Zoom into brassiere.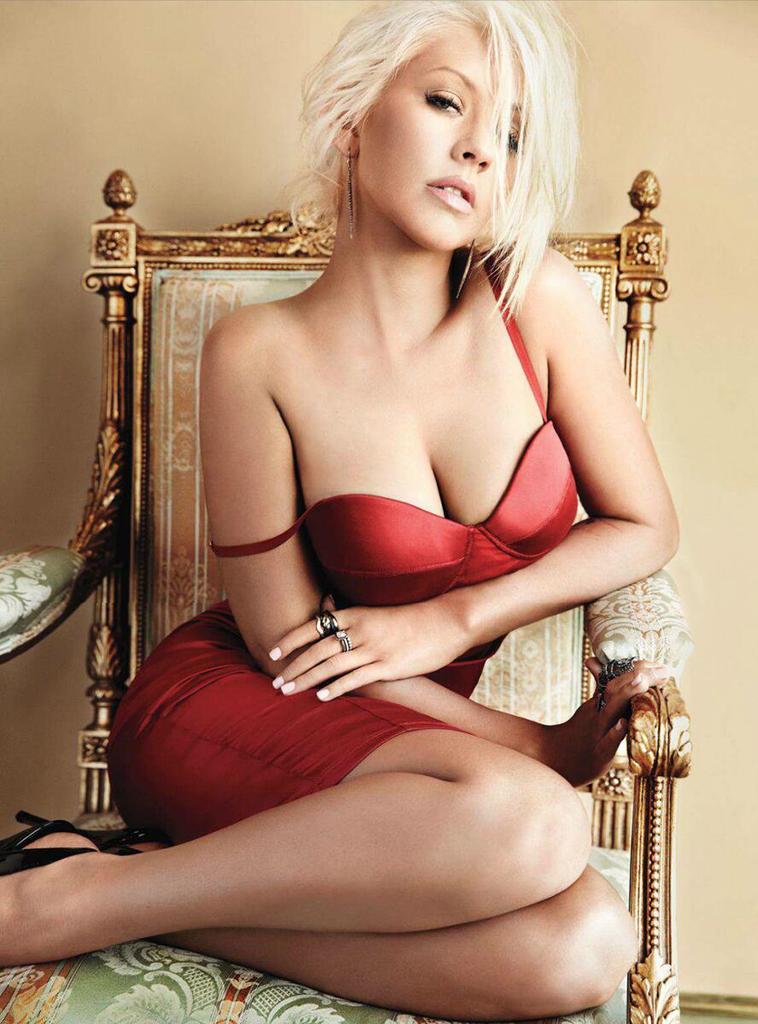
Zoom target: (258,274,630,672).
